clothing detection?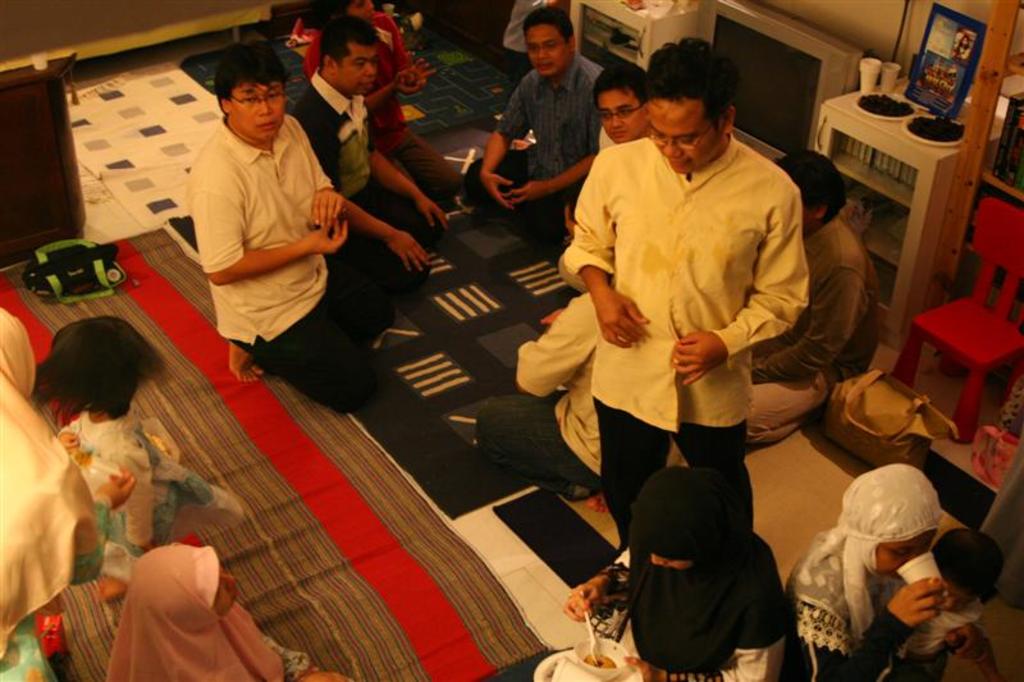
pyautogui.locateOnScreen(796, 480, 925, 681)
